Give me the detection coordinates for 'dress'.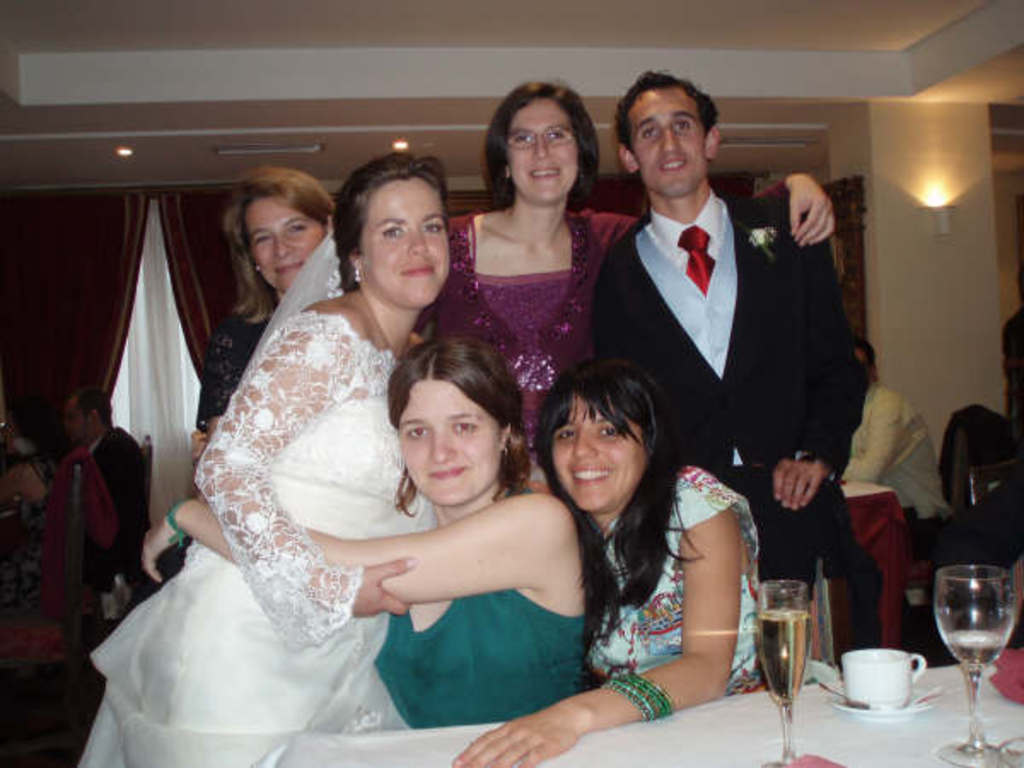
box=[82, 304, 439, 756].
